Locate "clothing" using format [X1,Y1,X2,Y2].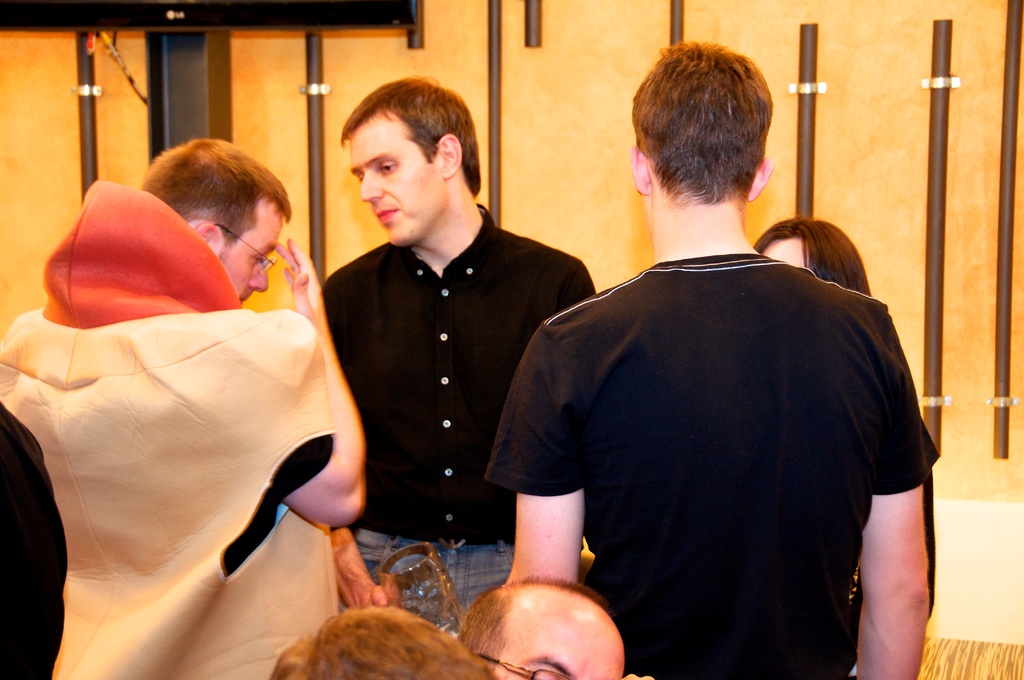
[326,200,598,634].
